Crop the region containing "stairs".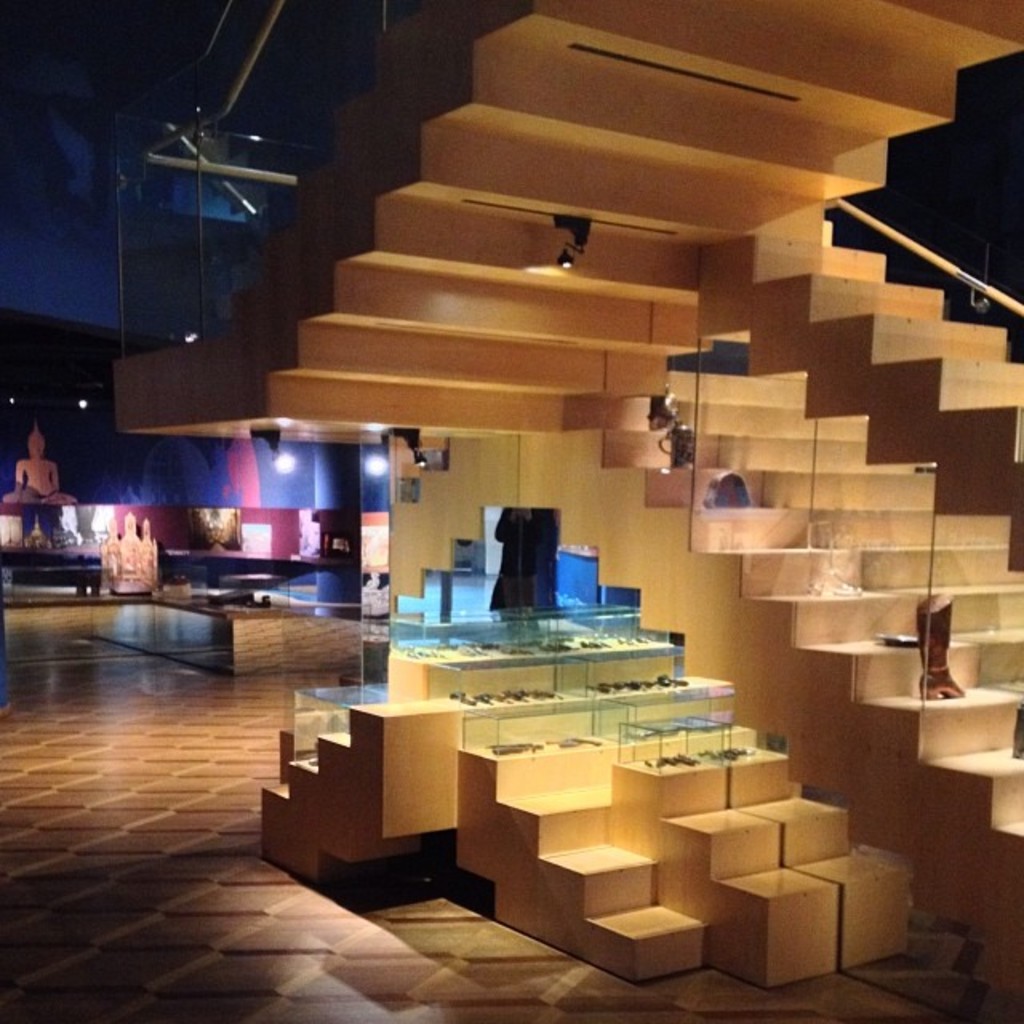
Crop region: locate(658, 376, 1022, 1016).
